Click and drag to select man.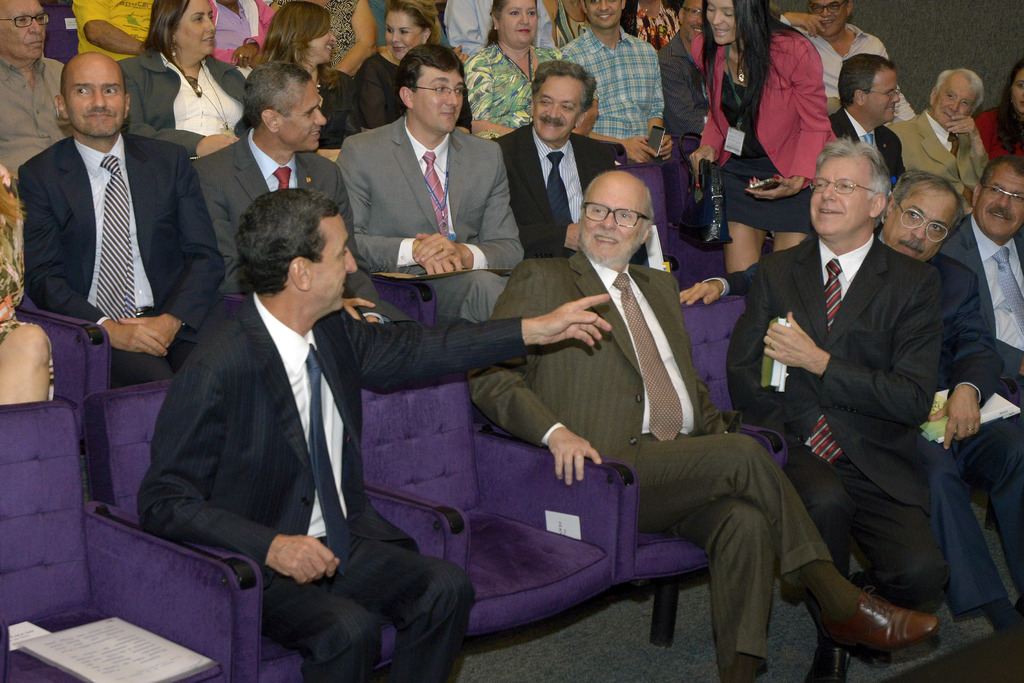
Selection: l=134, t=186, r=616, b=682.
